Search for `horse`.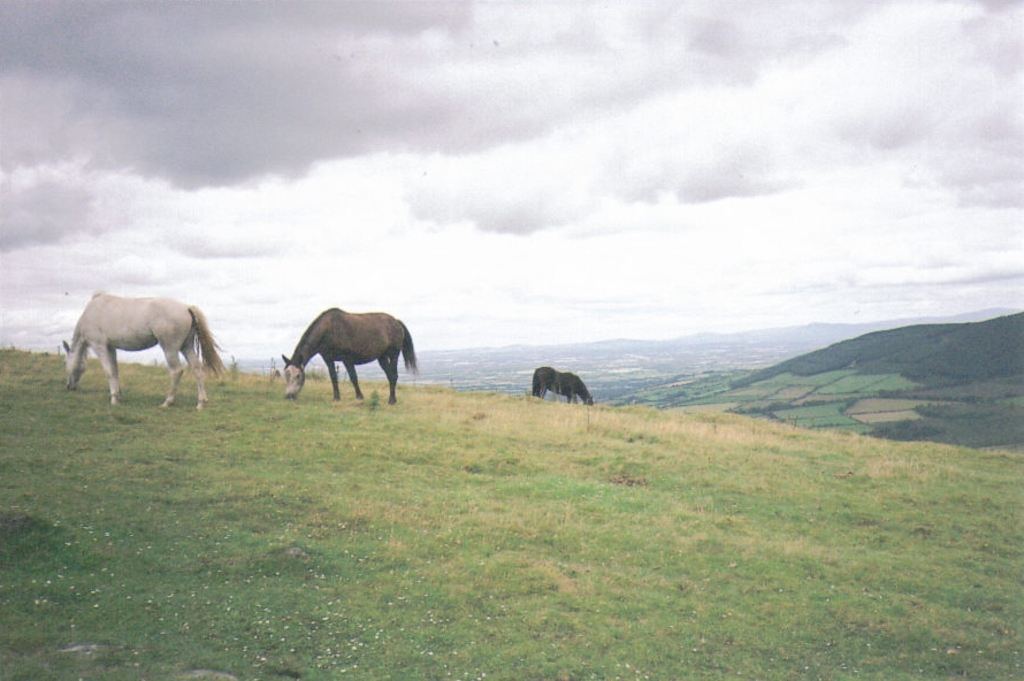
Found at [left=281, top=300, right=419, bottom=399].
